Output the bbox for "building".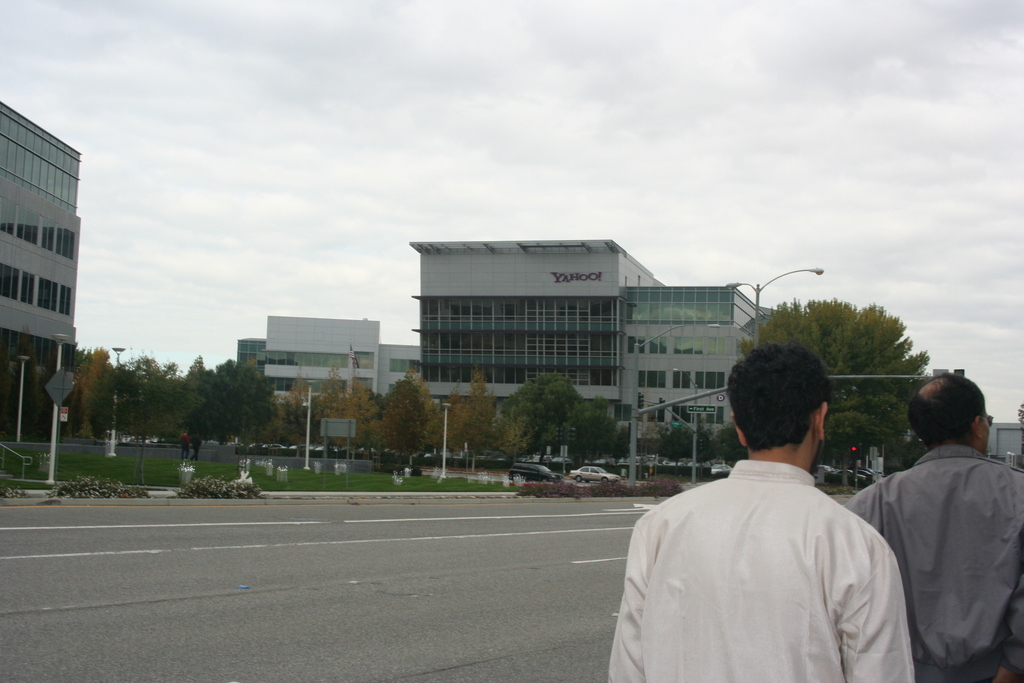
(x1=987, y1=416, x2=1023, y2=473).
